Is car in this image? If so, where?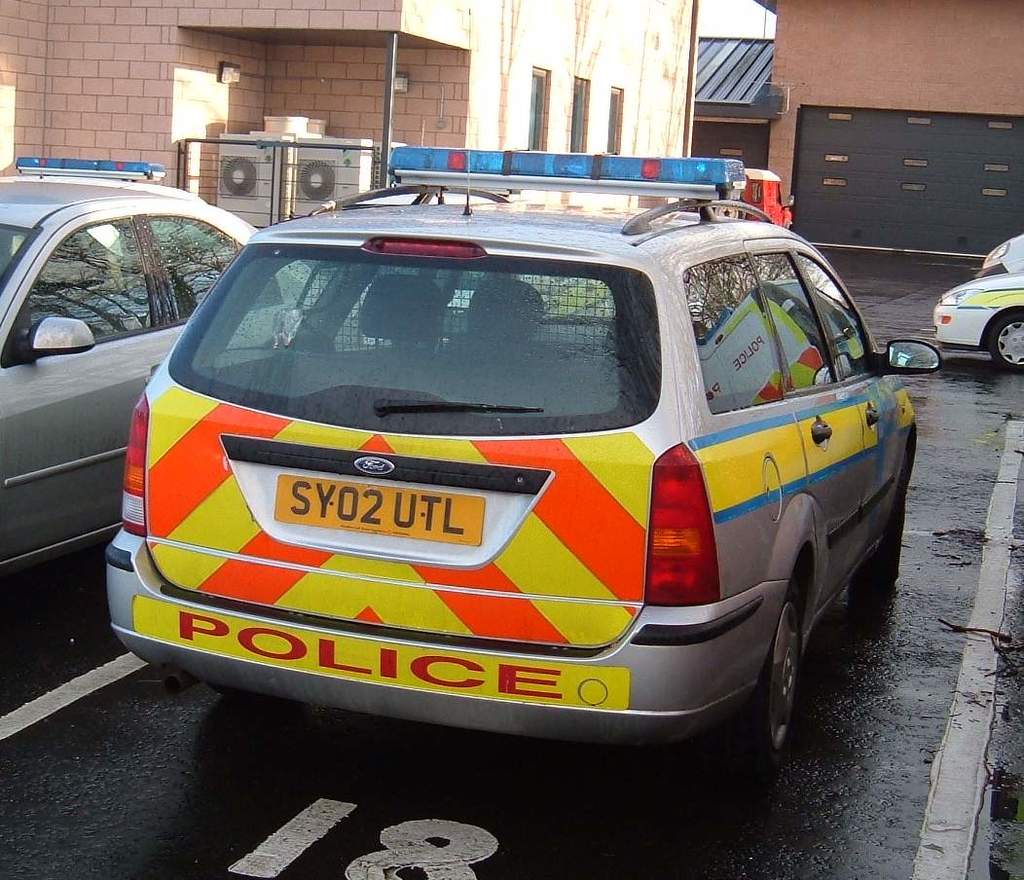
Yes, at 973, 238, 1023, 275.
